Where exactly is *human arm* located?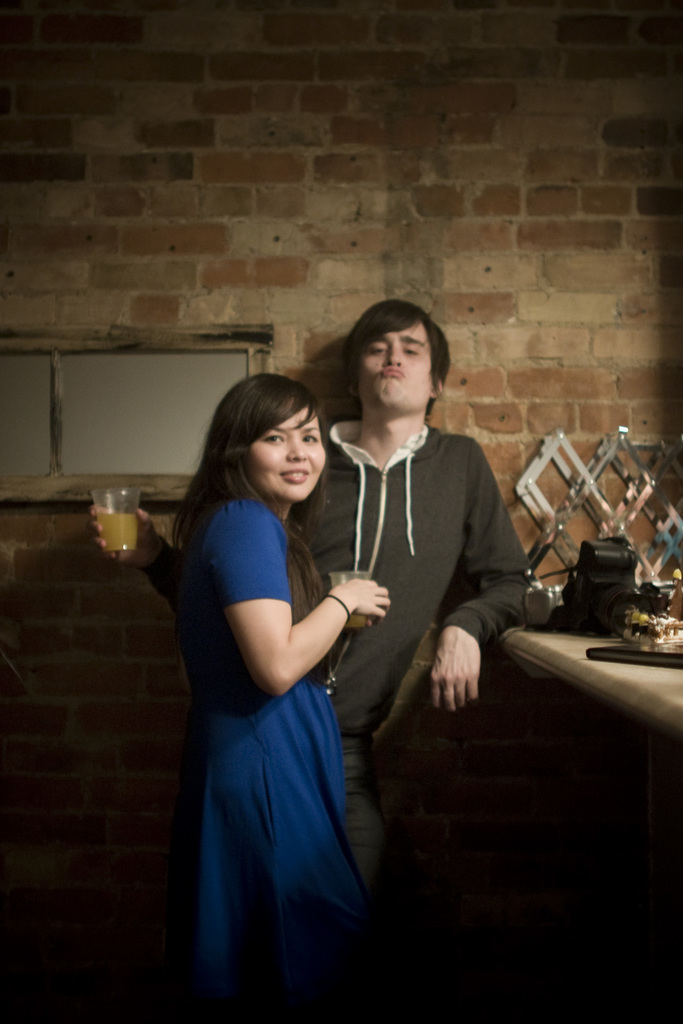
Its bounding box is {"x1": 443, "y1": 446, "x2": 525, "y2": 716}.
